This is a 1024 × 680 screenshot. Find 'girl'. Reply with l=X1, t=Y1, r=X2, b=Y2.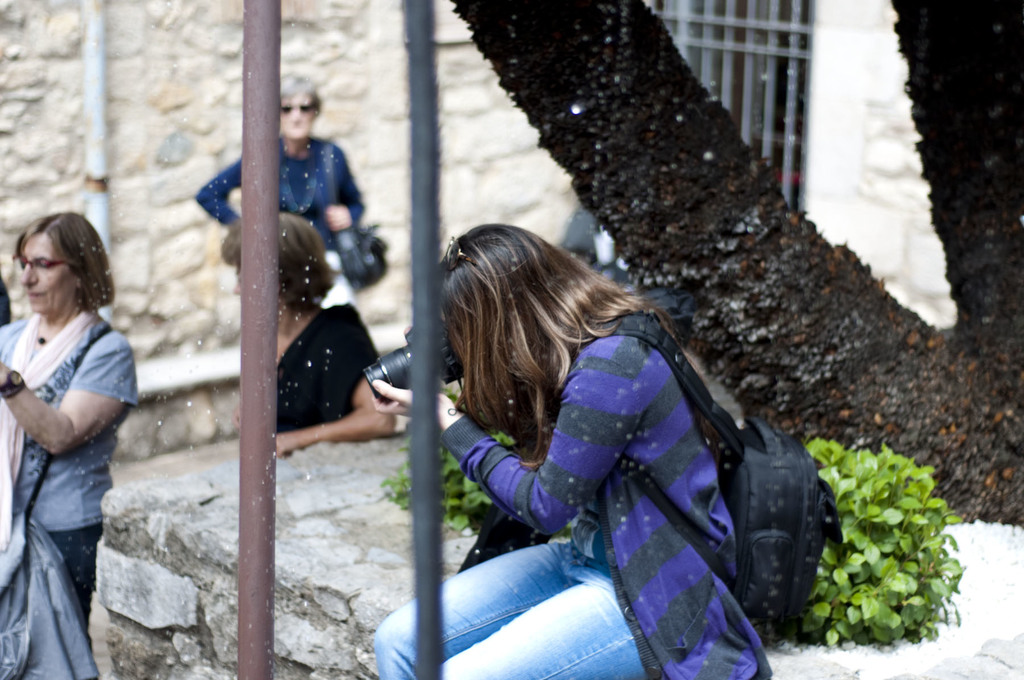
l=203, t=75, r=364, b=302.
